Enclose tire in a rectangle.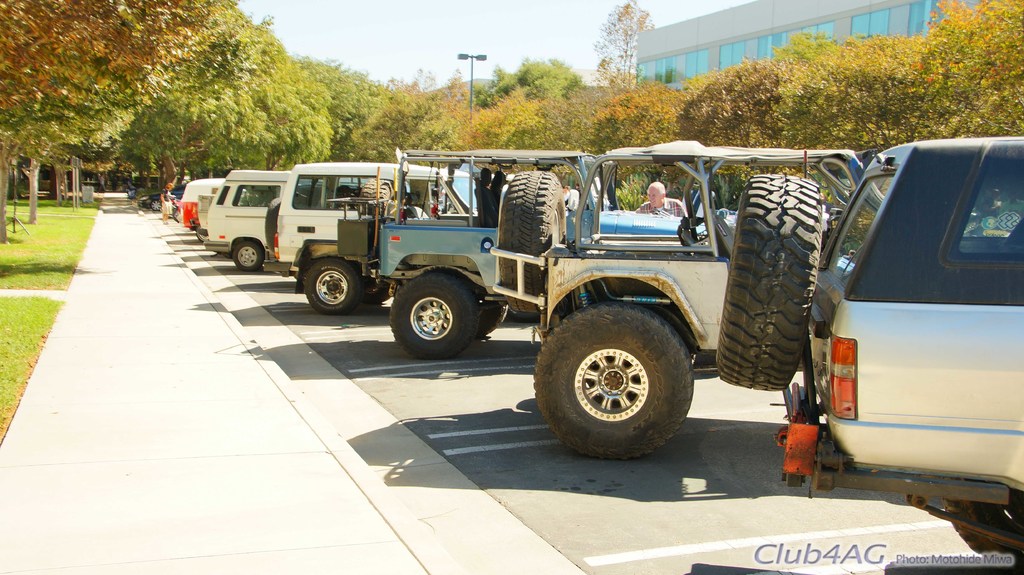
pyautogui.locateOnScreen(541, 302, 700, 449).
